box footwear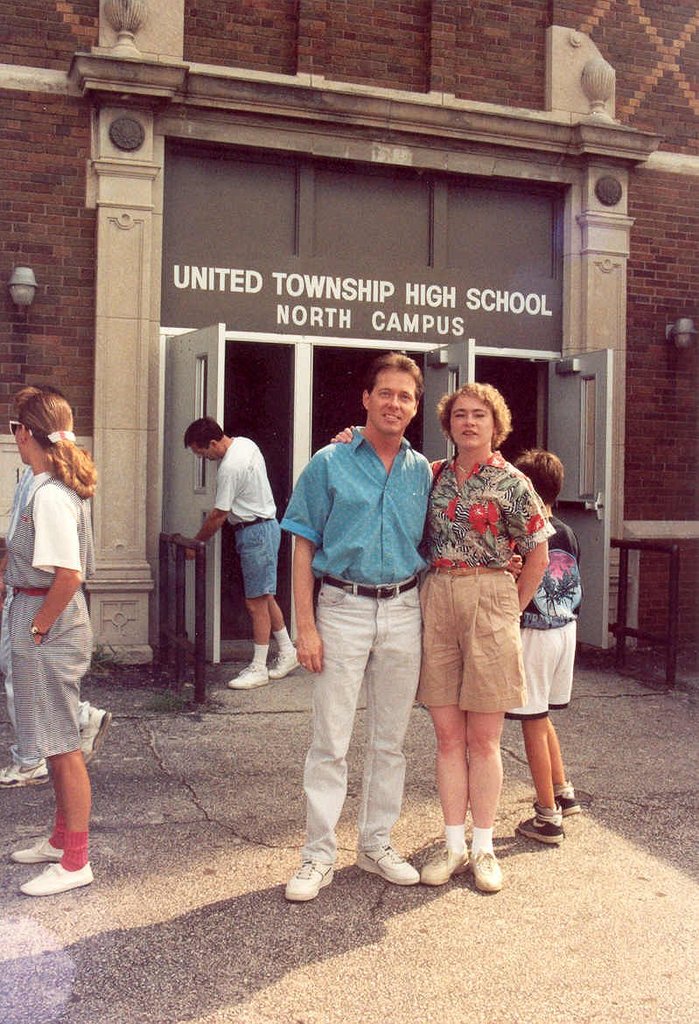
pyautogui.locateOnScreen(12, 832, 78, 861)
